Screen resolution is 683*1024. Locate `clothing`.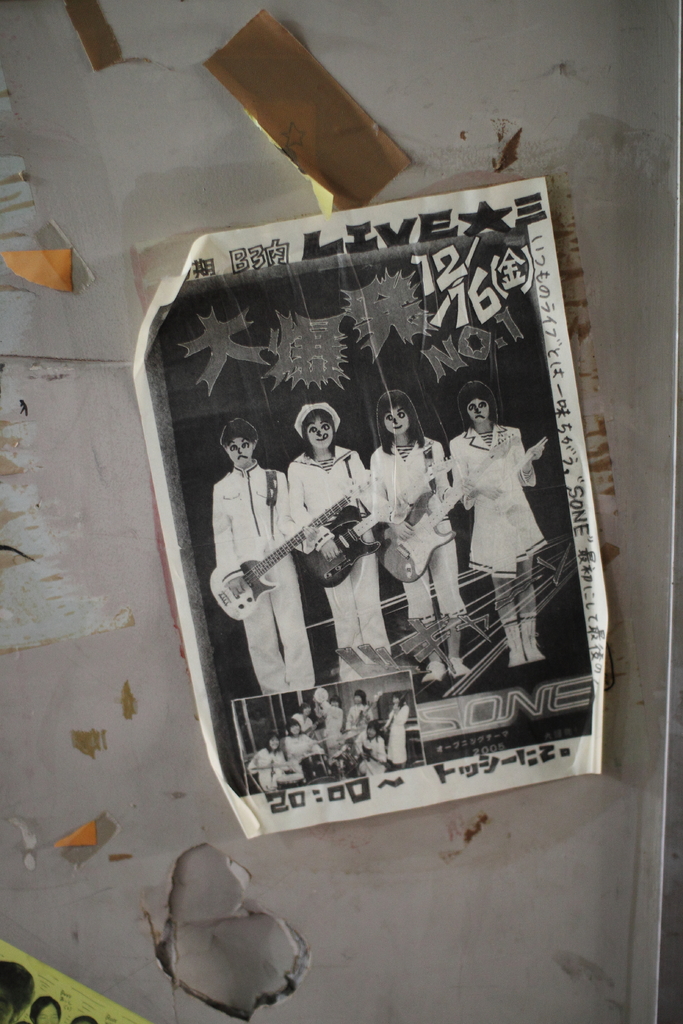
[357,729,390,758].
